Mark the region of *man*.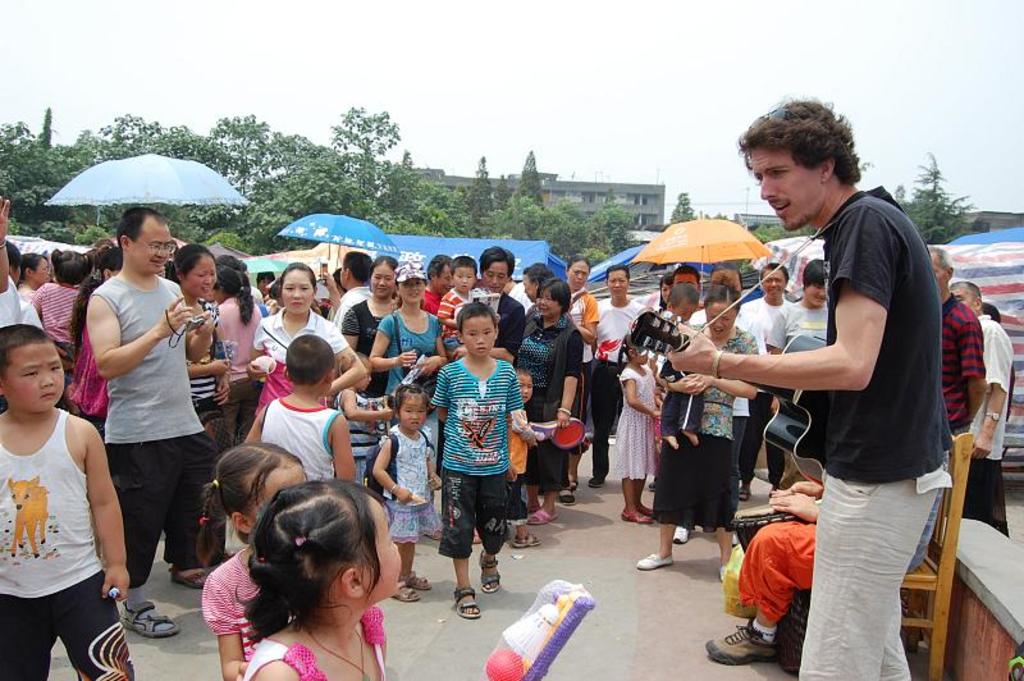
Region: l=726, t=140, r=954, b=667.
